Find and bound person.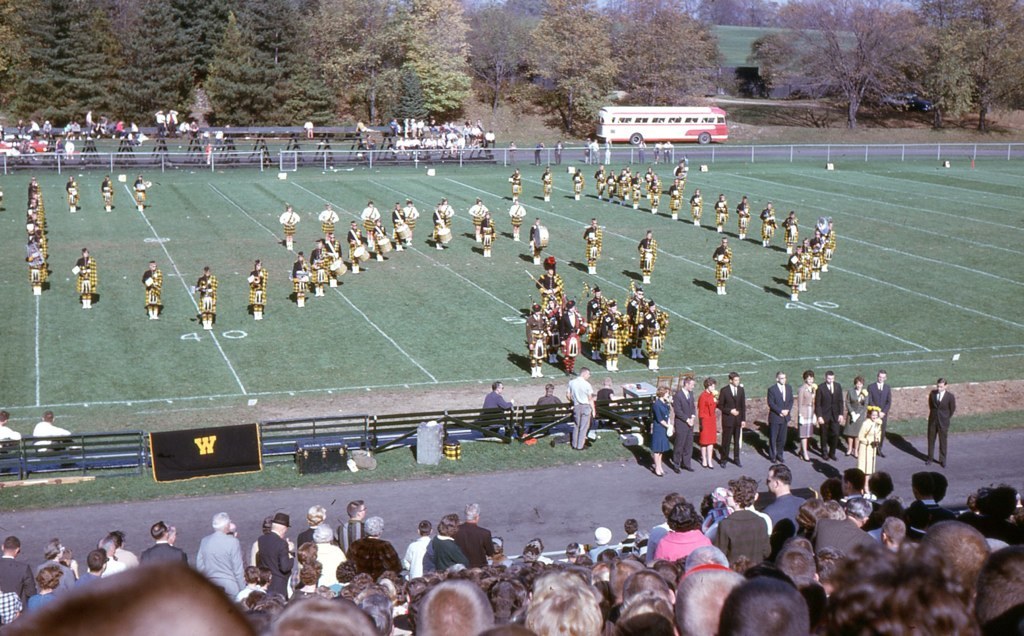
Bound: (531,383,563,435).
